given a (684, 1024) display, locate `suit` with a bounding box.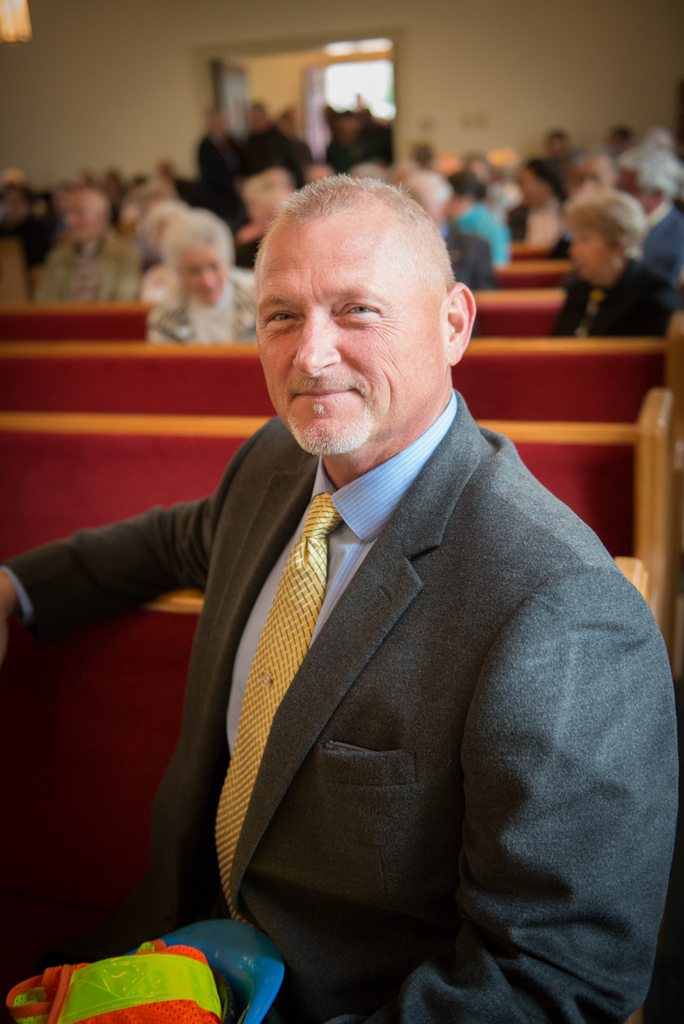
Located: locate(89, 224, 668, 1012).
